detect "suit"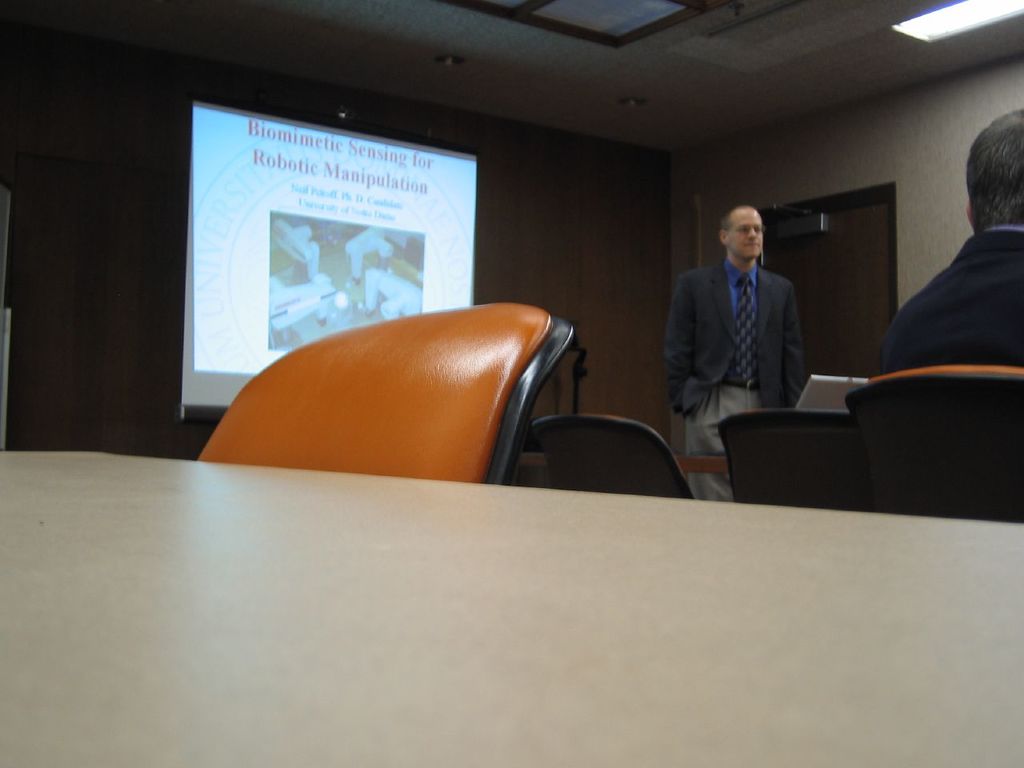
BBox(860, 220, 1022, 380)
